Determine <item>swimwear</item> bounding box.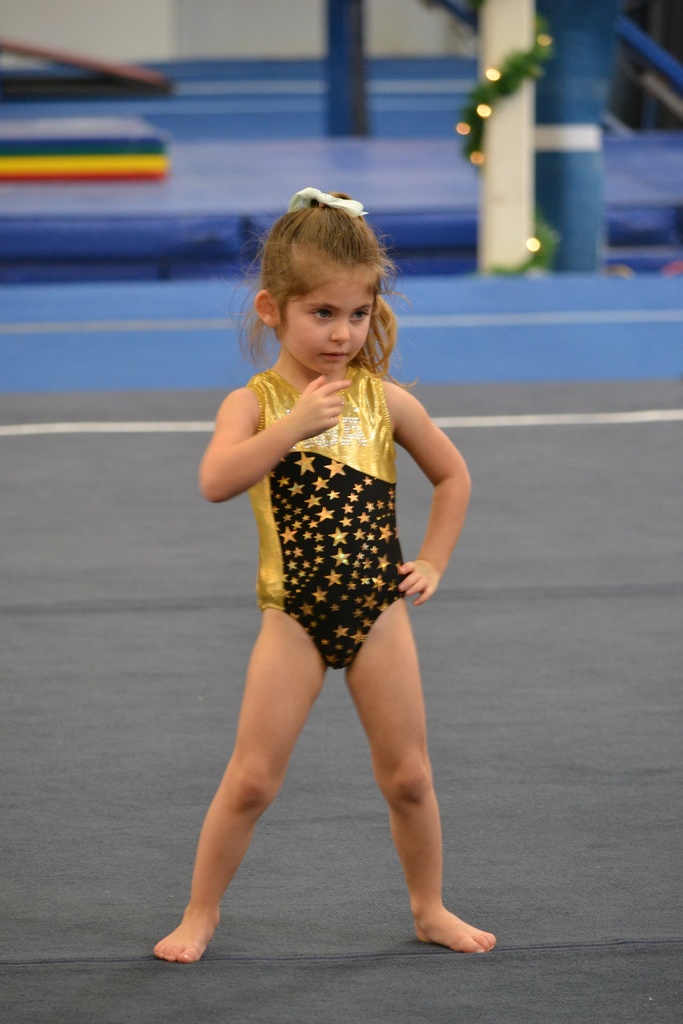
Determined: x1=247, y1=364, x2=414, y2=672.
